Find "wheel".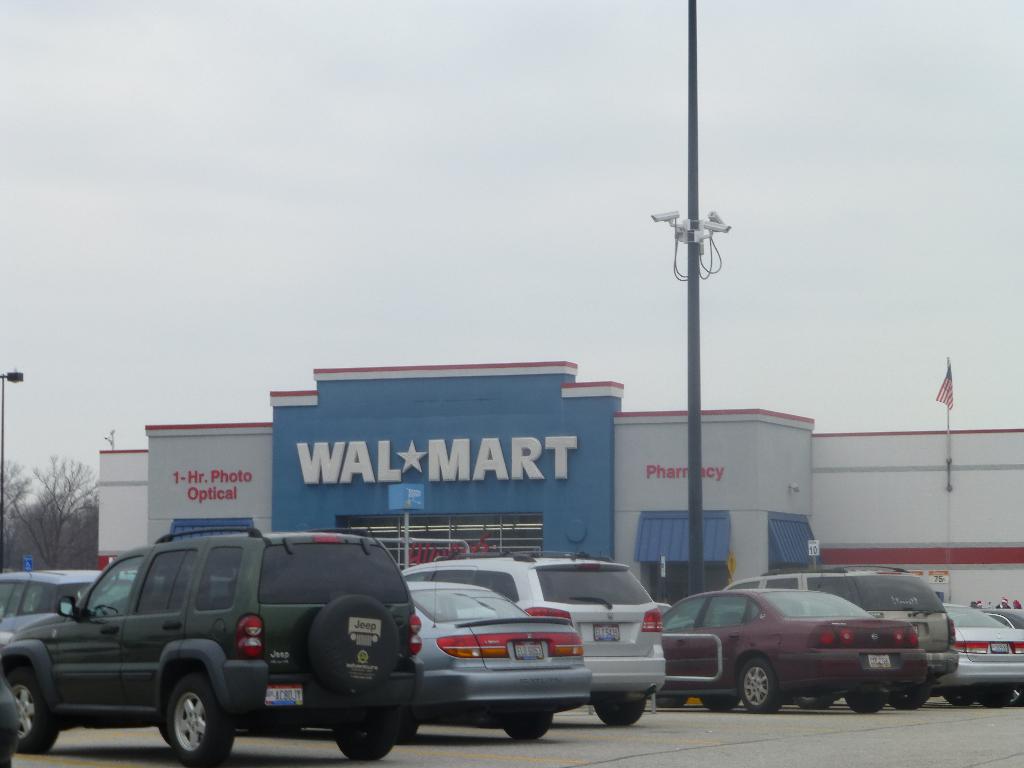
rect(5, 671, 60, 750).
